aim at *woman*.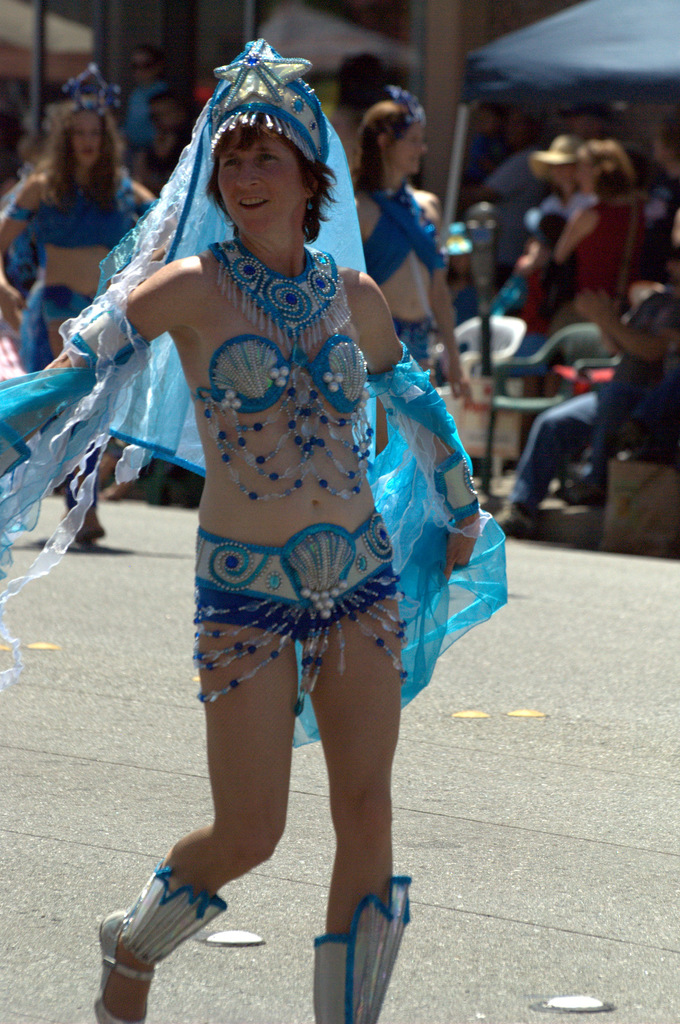
Aimed at left=0, top=60, right=161, bottom=555.
